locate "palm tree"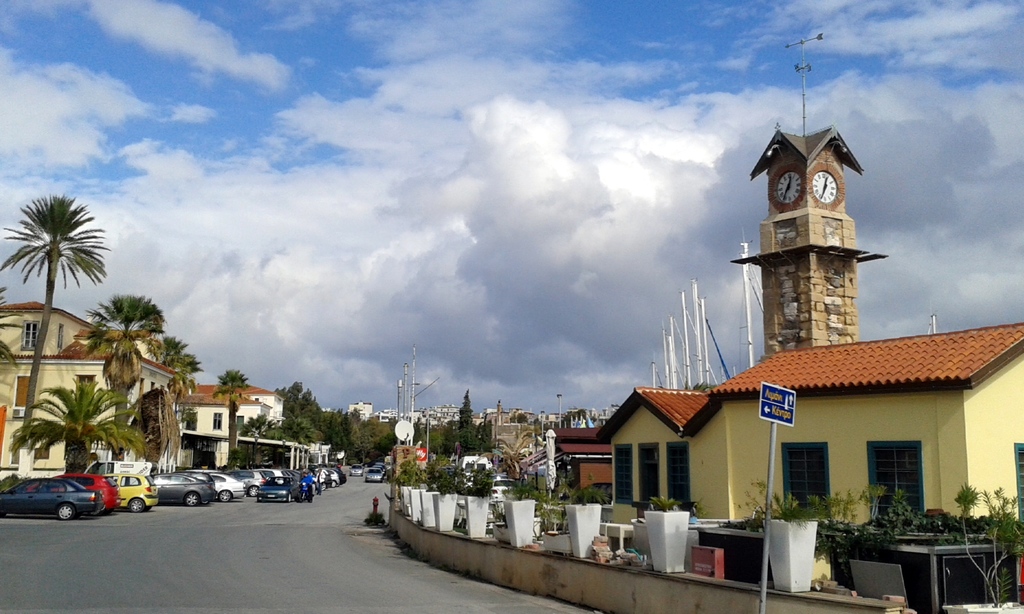
x1=72, y1=286, x2=165, y2=467
